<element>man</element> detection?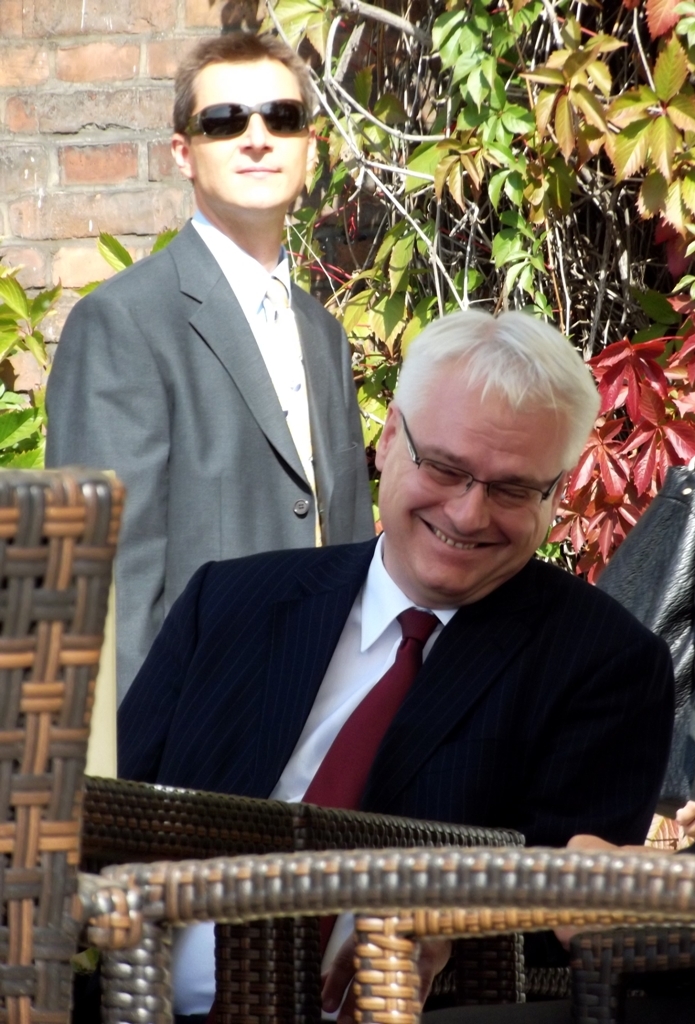
<region>65, 306, 670, 1023</region>
